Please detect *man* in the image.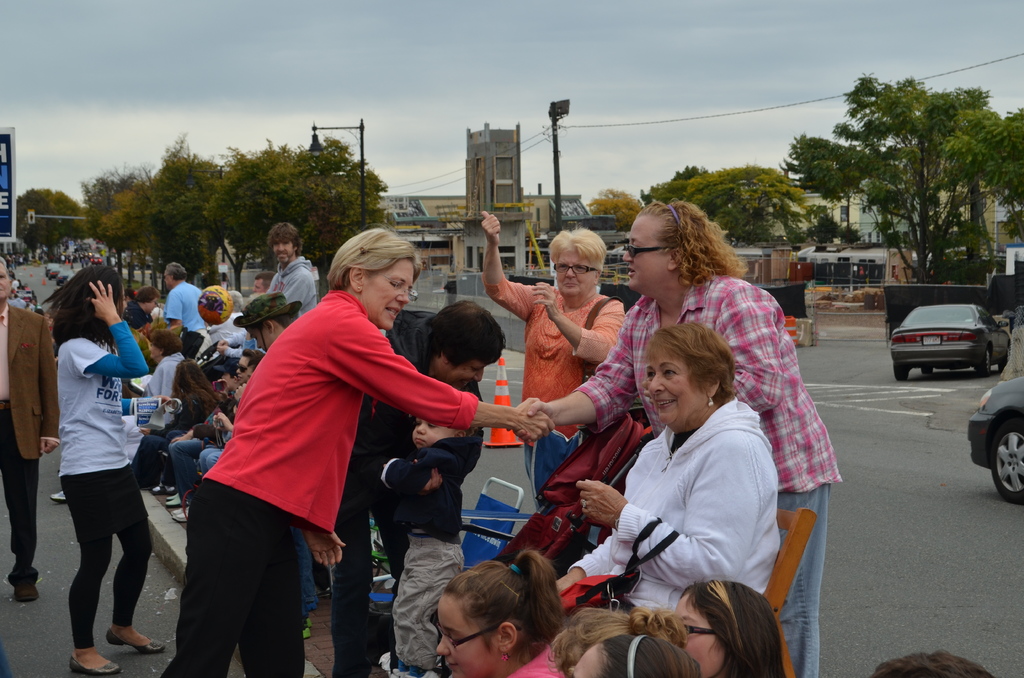
l=0, t=259, r=59, b=602.
